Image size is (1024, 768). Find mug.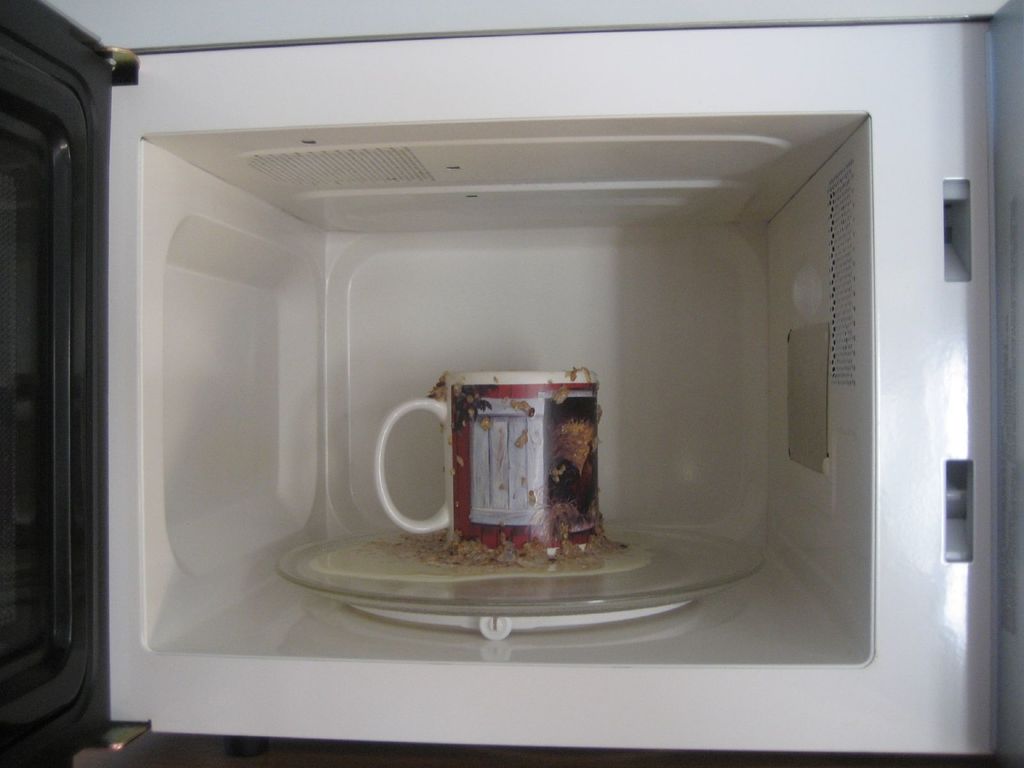
(x1=372, y1=373, x2=599, y2=558).
